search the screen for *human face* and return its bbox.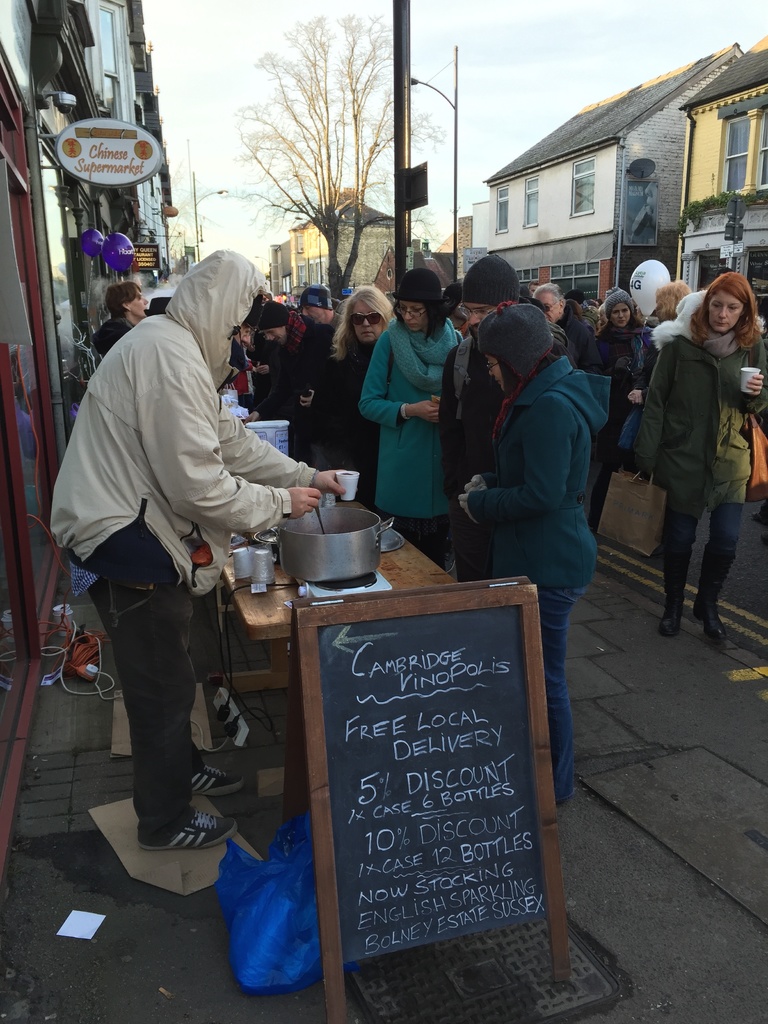
Found: <bbox>305, 307, 326, 323</bbox>.
